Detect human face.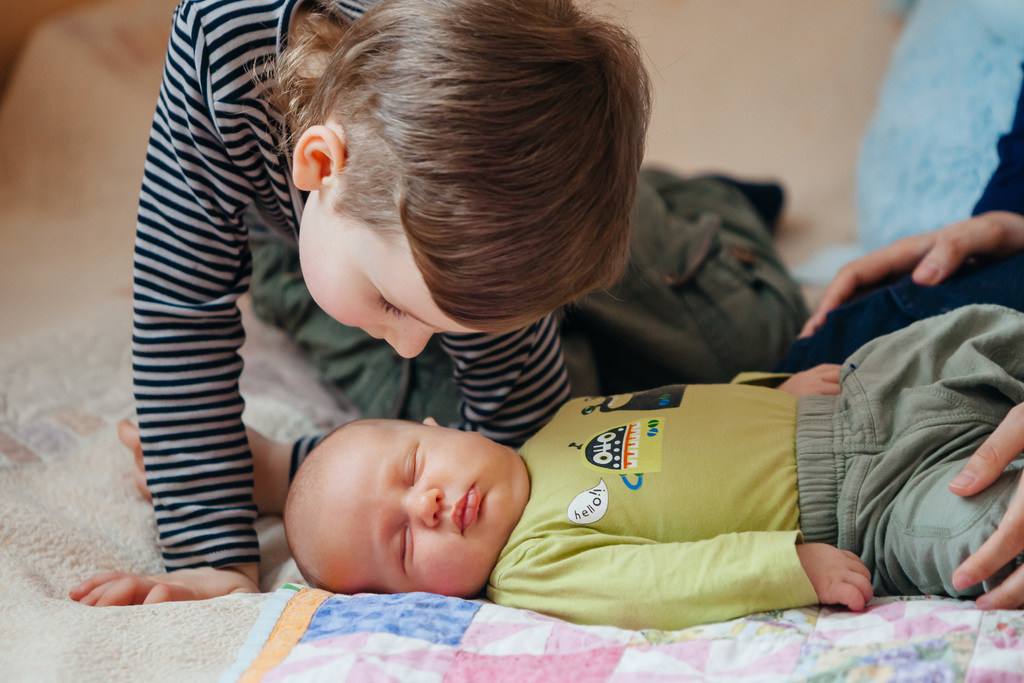
Detected at detection(296, 194, 483, 361).
